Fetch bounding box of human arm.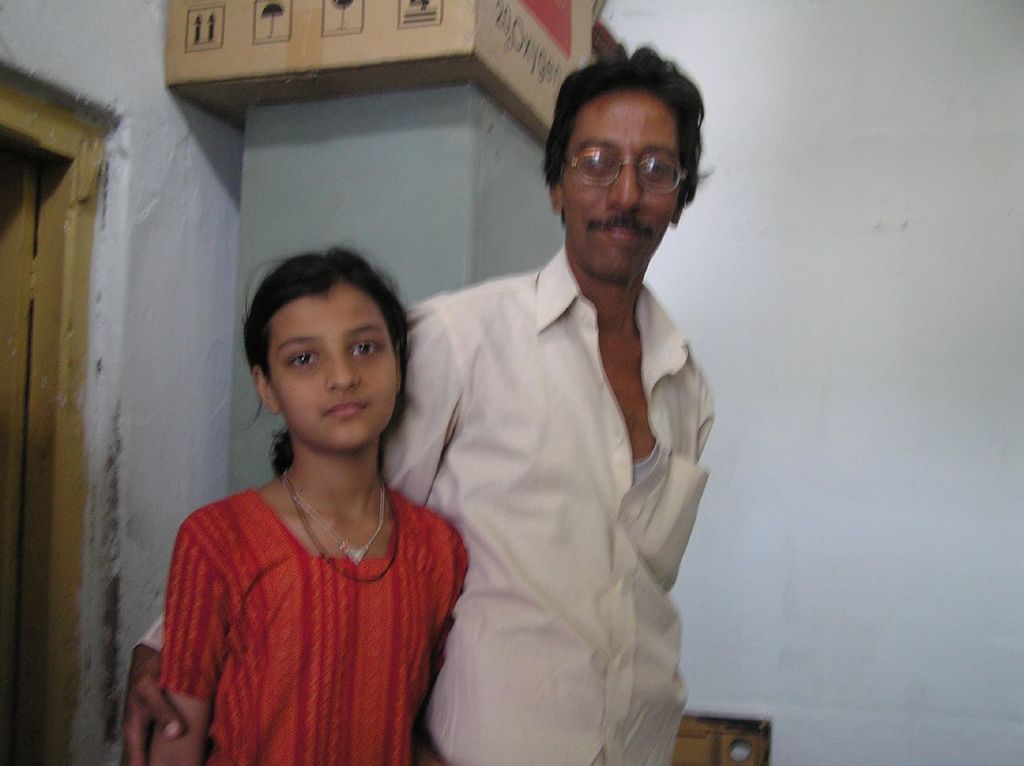
Bbox: region(143, 524, 234, 765).
